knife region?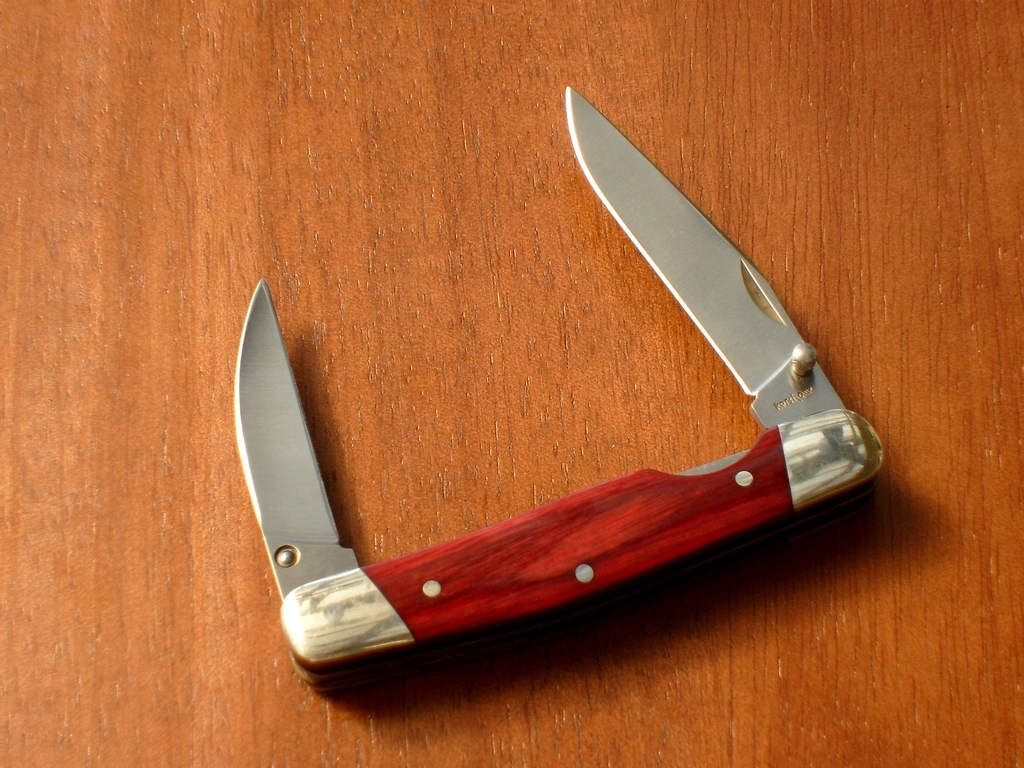
(239, 90, 886, 681)
